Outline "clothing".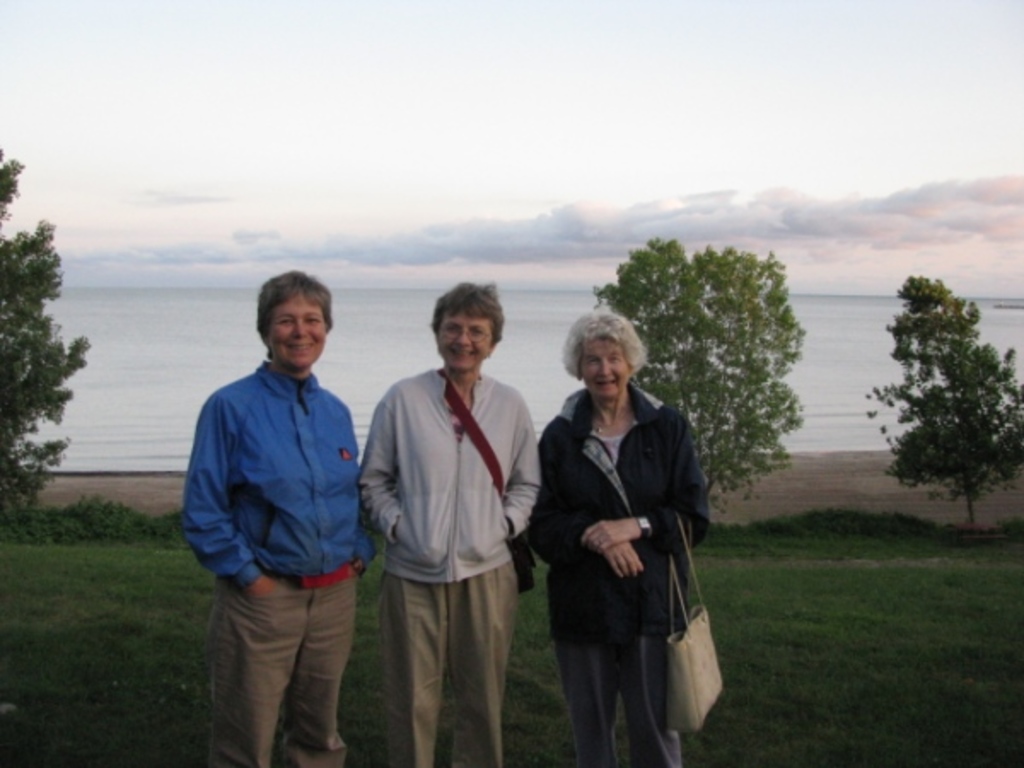
Outline: bbox(176, 357, 377, 766).
